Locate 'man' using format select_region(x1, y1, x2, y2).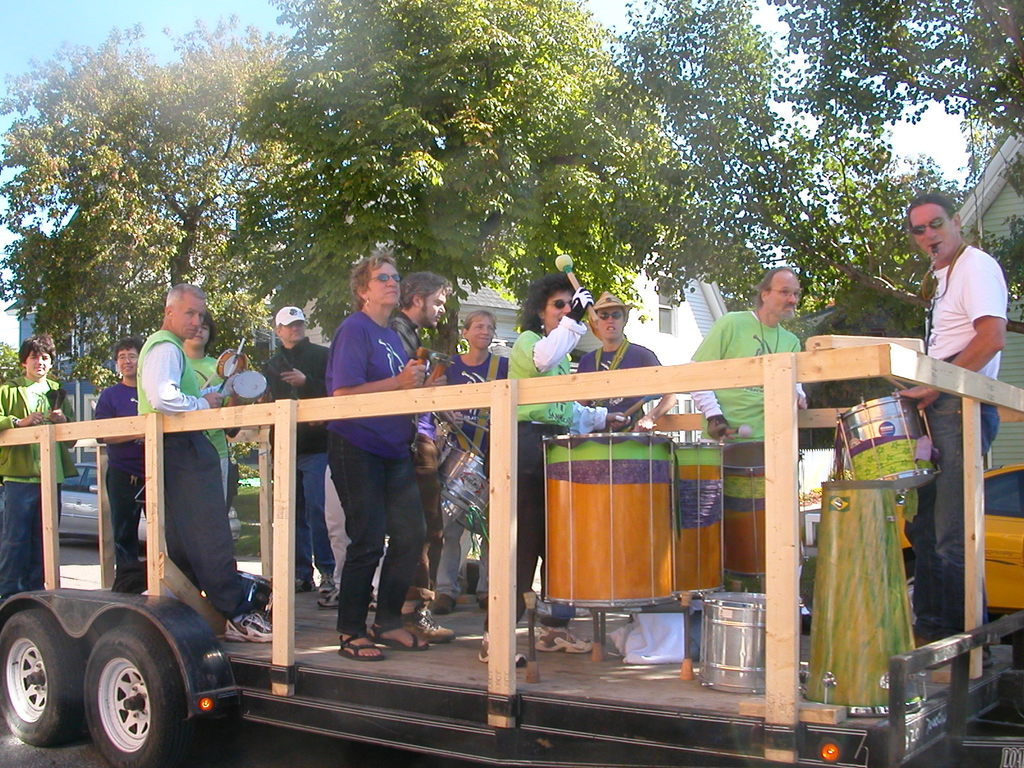
select_region(576, 292, 678, 432).
